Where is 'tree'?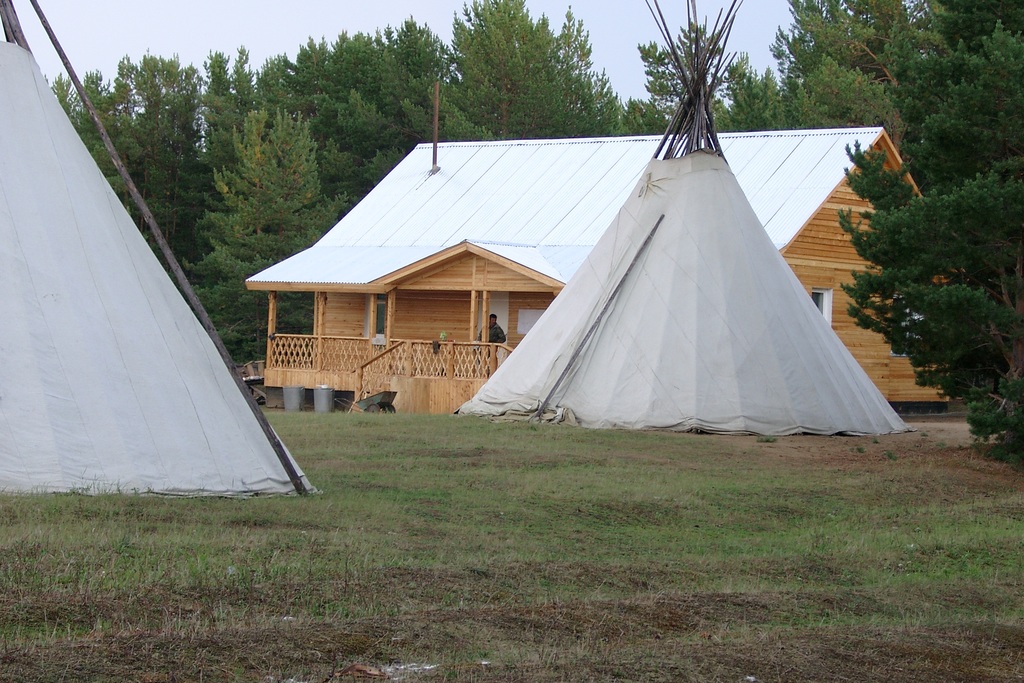
835/0/1023/475.
